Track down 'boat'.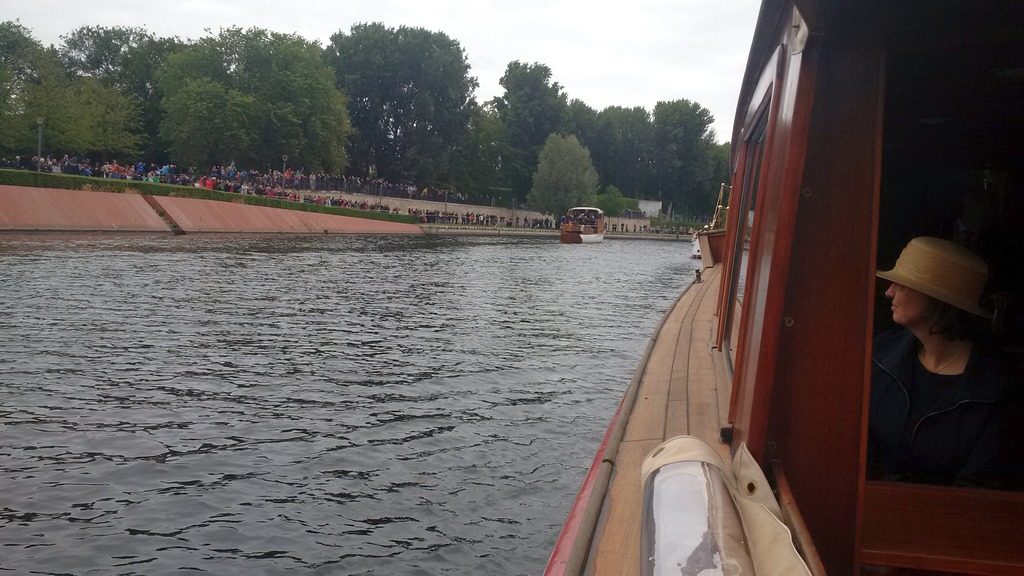
Tracked to l=515, t=0, r=961, b=575.
